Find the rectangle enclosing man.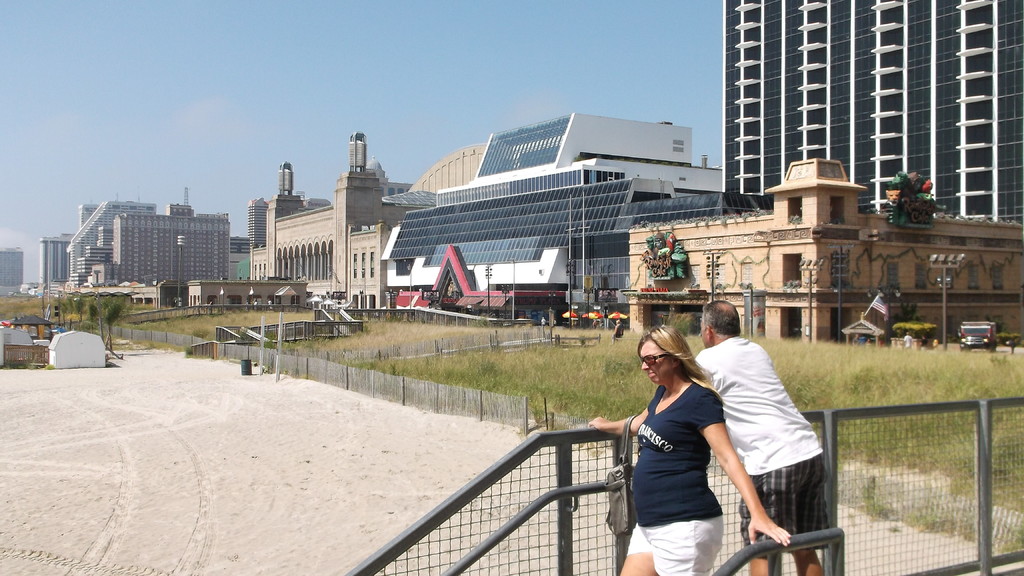
664, 294, 833, 570.
